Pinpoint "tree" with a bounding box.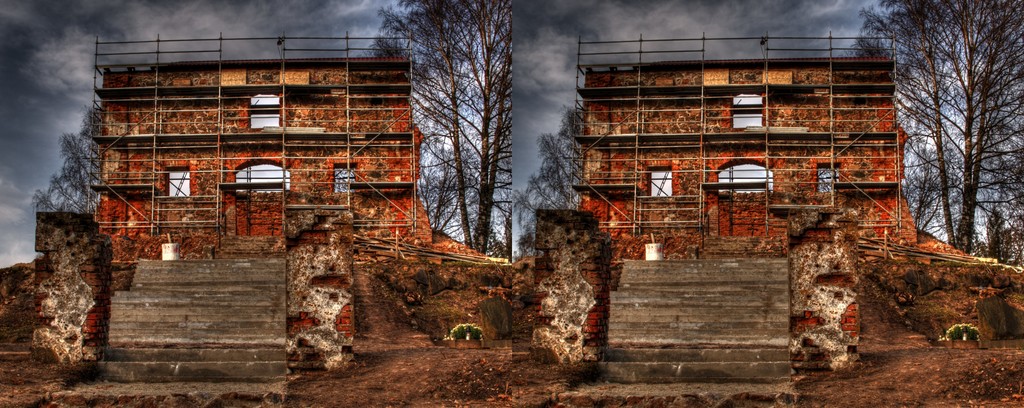
bbox=(860, 0, 1023, 252).
